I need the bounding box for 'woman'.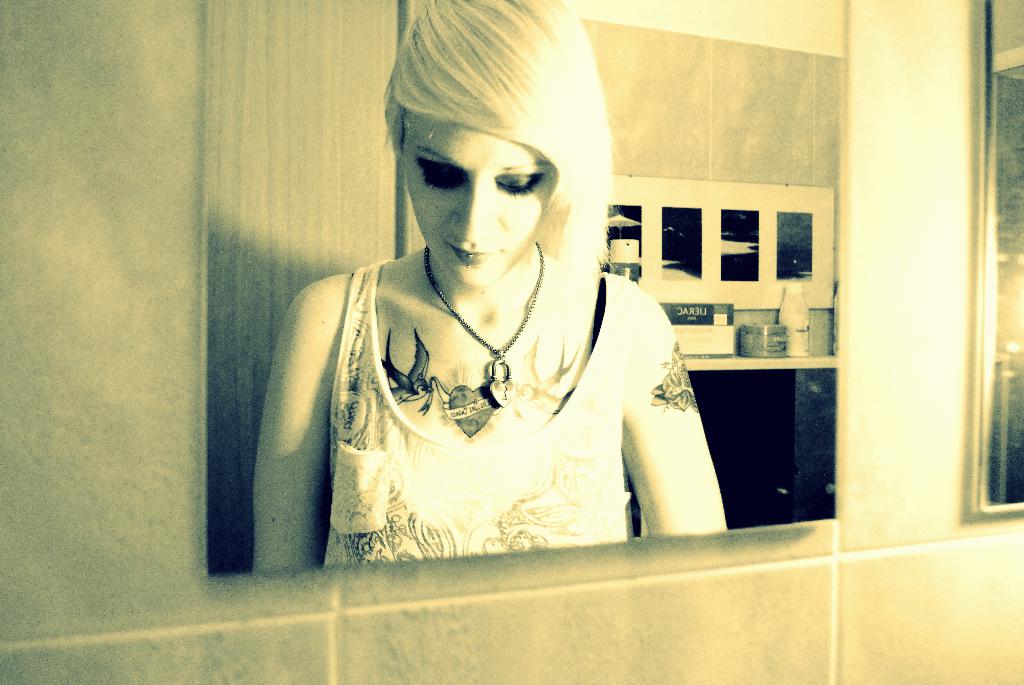
Here it is: 228,32,745,565.
